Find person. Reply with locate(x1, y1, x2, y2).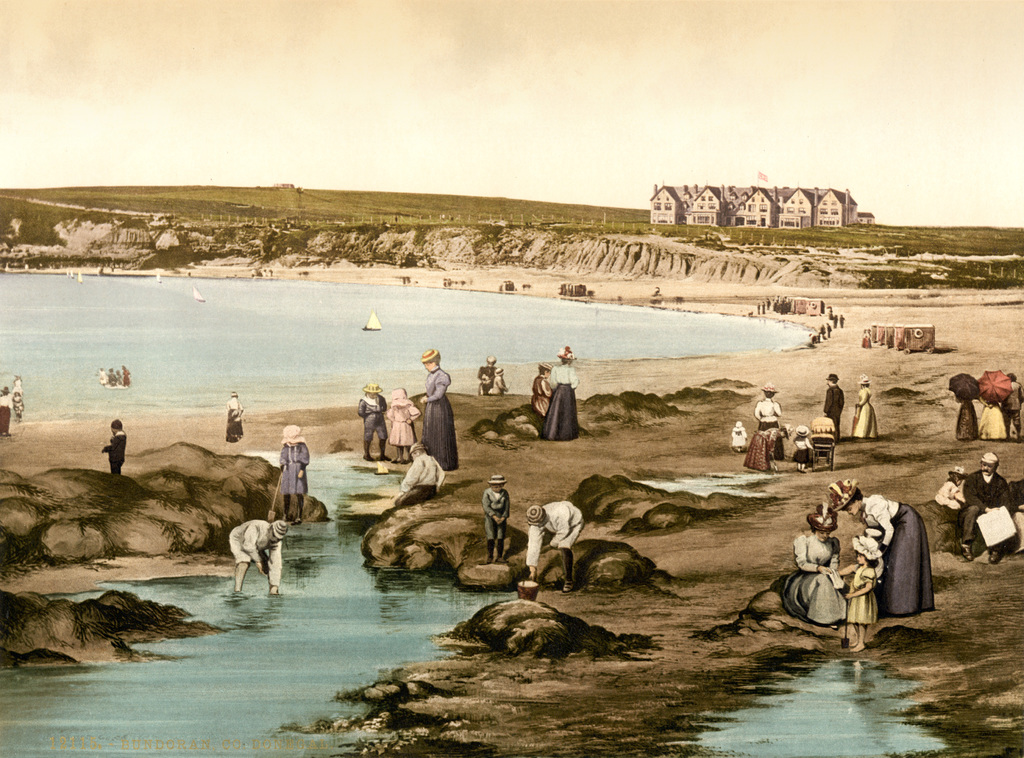
locate(542, 343, 584, 440).
